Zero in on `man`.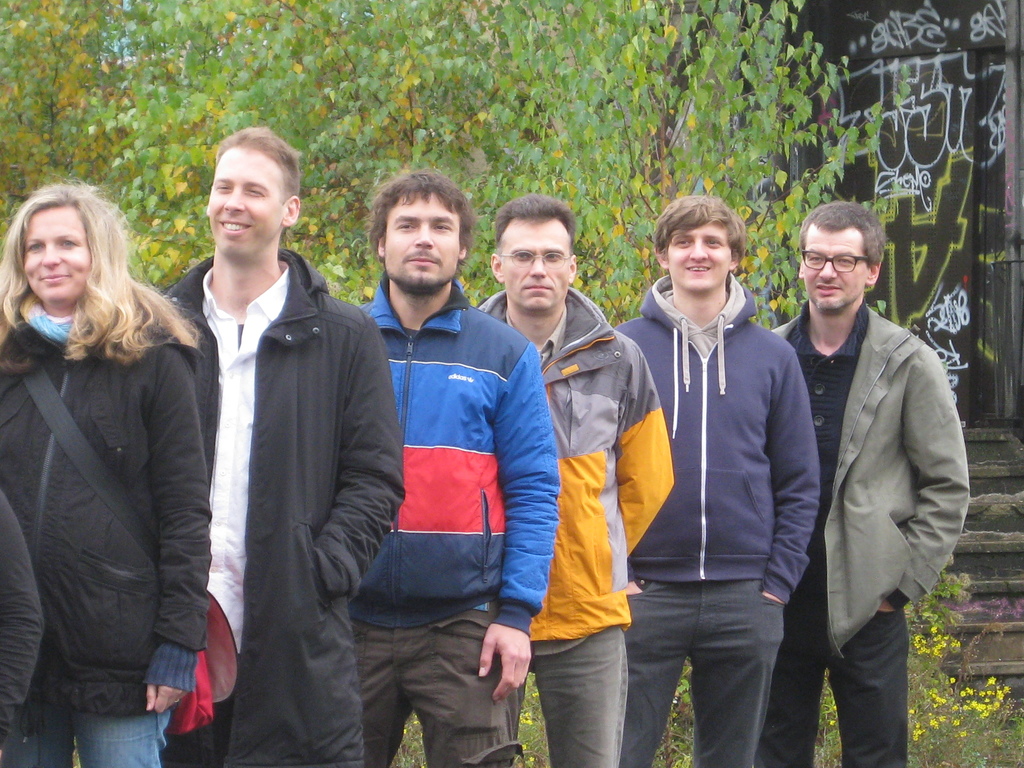
Zeroed in: <bbox>165, 123, 407, 767</bbox>.
